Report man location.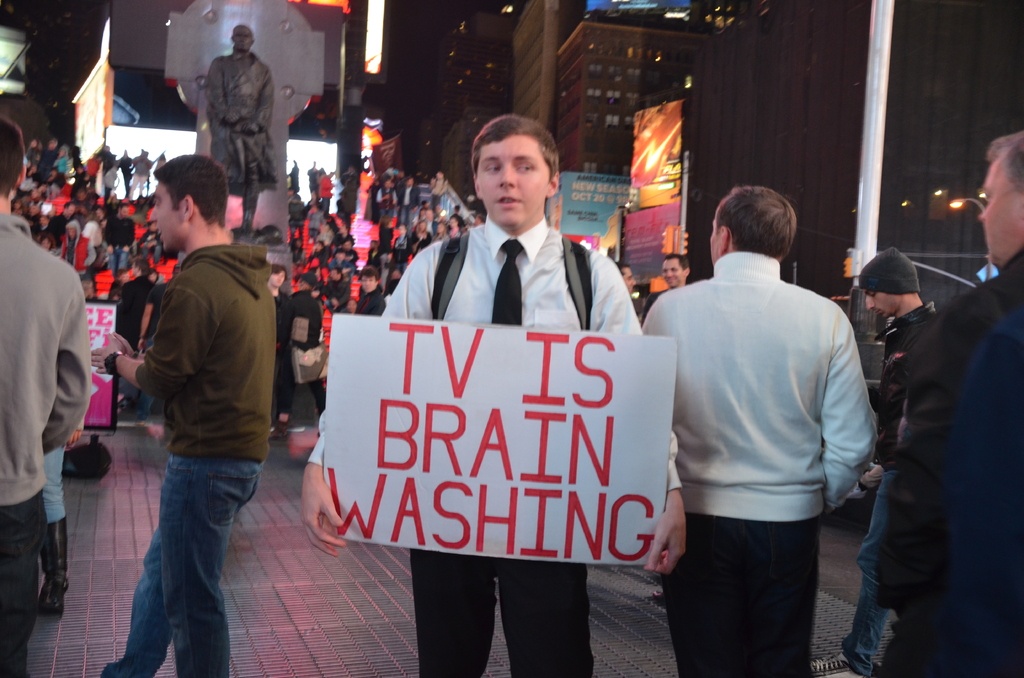
Report: pyautogui.locateOnScreen(83, 146, 291, 677).
